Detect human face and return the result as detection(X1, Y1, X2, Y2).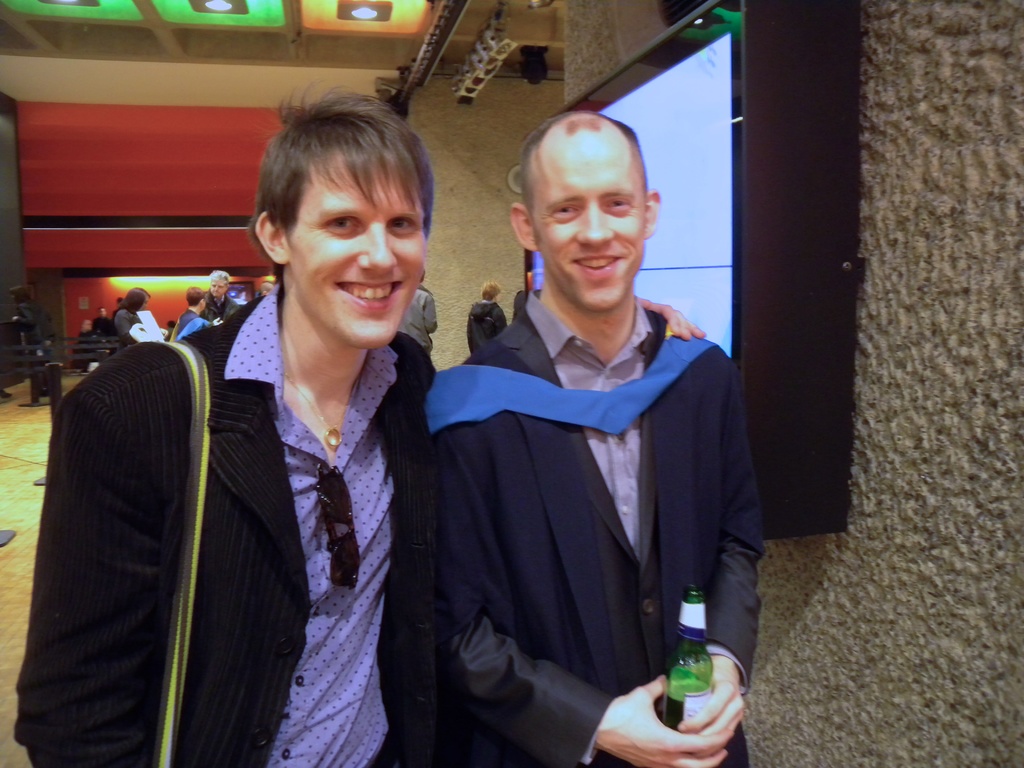
detection(535, 156, 646, 305).
